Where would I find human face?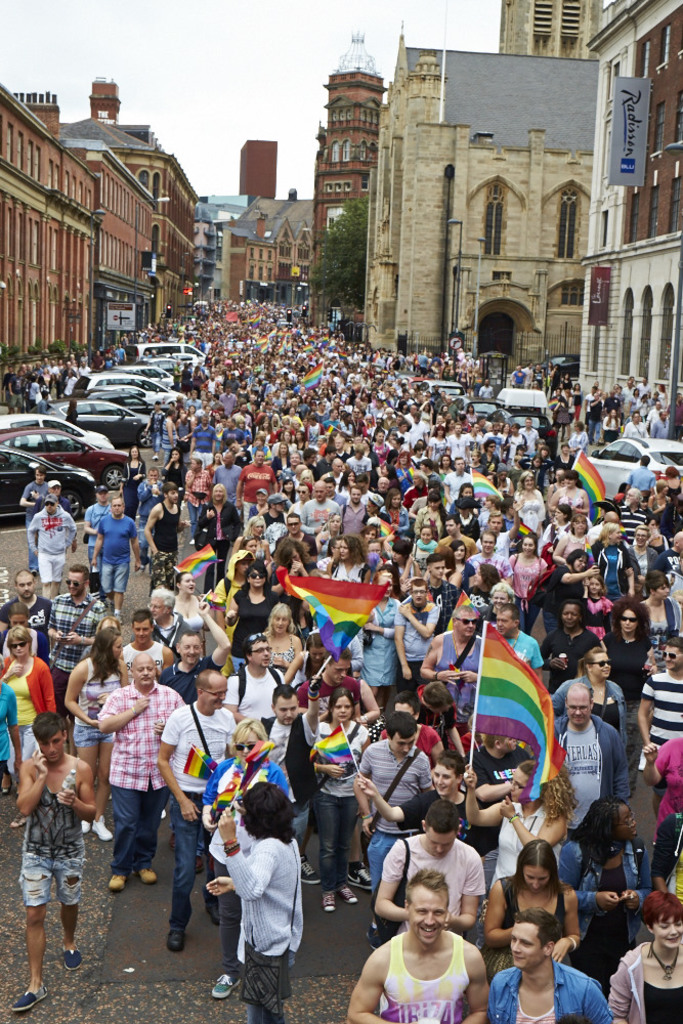
At pyautogui.locateOnScreen(589, 580, 600, 591).
